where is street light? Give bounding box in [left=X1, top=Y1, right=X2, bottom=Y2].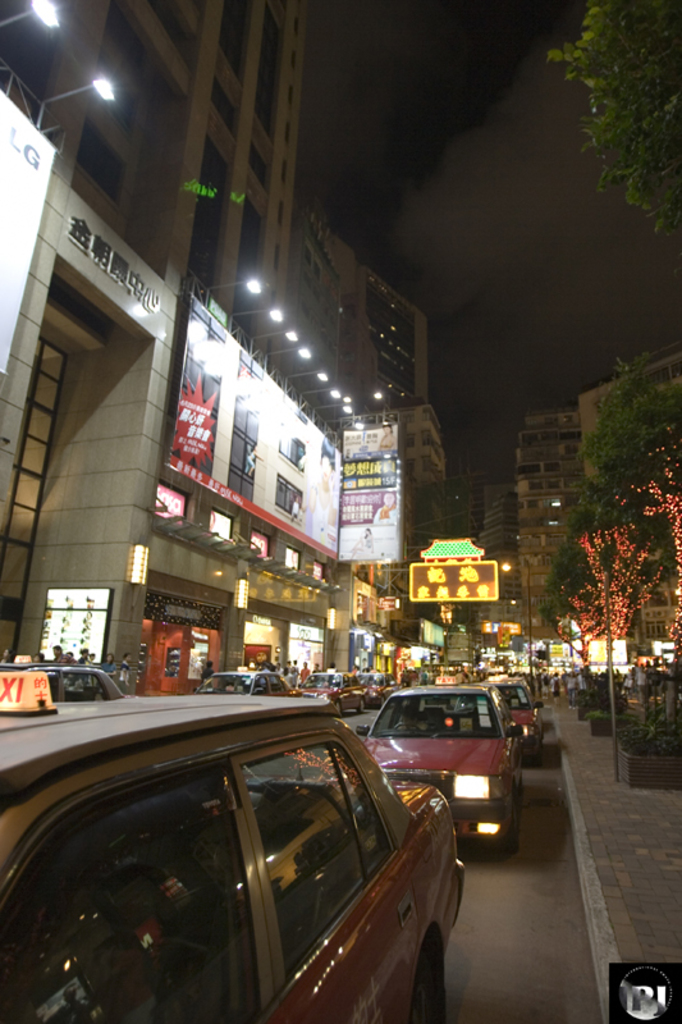
[left=500, top=552, right=534, bottom=700].
